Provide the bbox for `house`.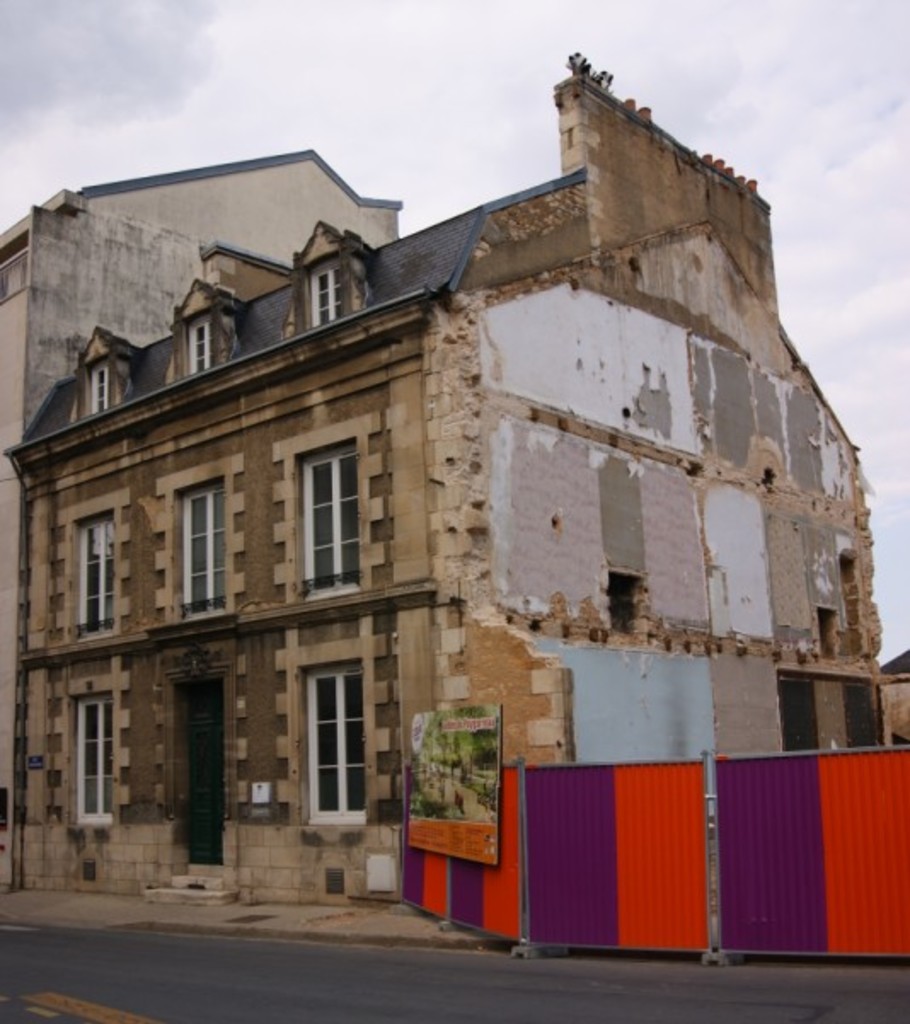
[x1=32, y1=68, x2=907, y2=968].
